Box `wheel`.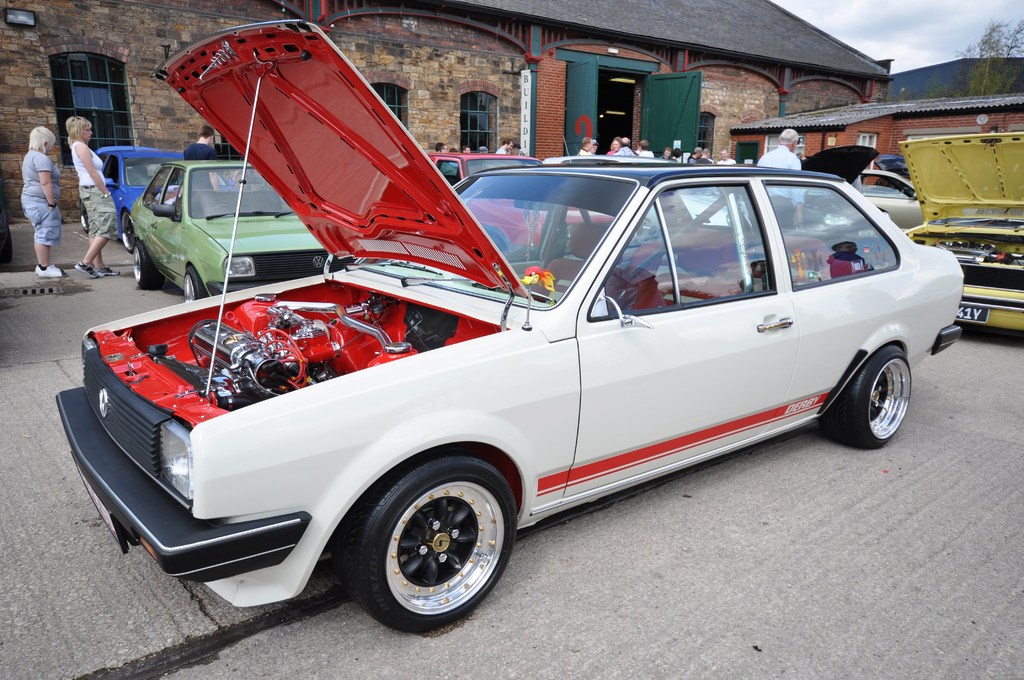
332:448:521:644.
